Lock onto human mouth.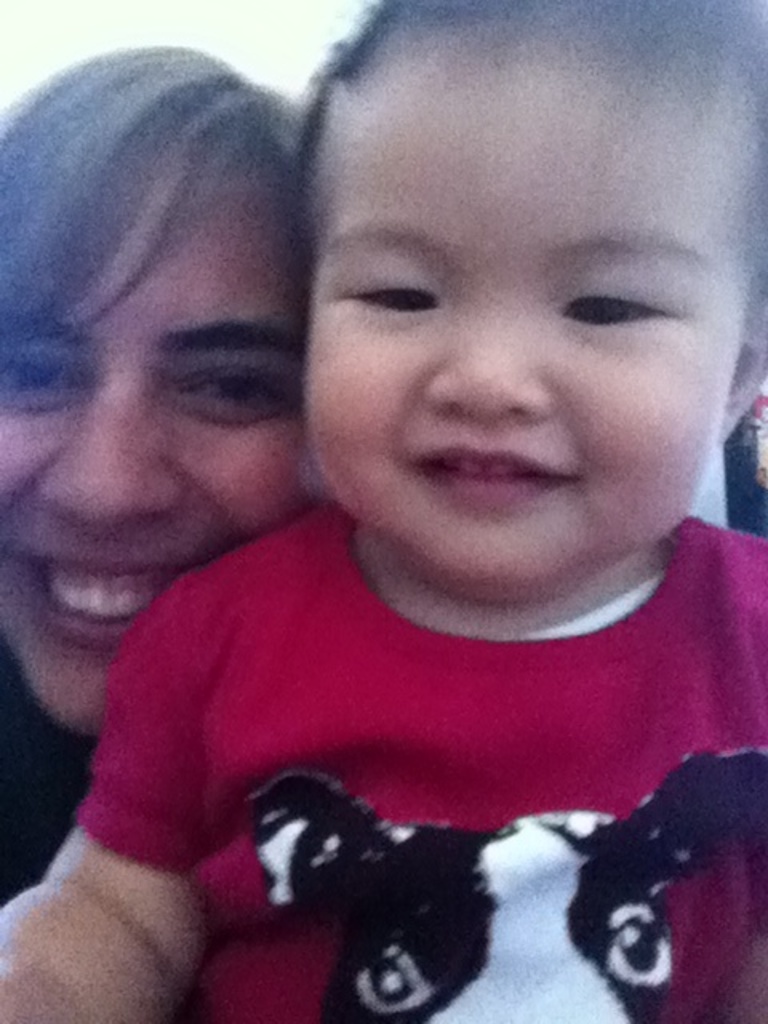
Locked: 26:550:150:648.
